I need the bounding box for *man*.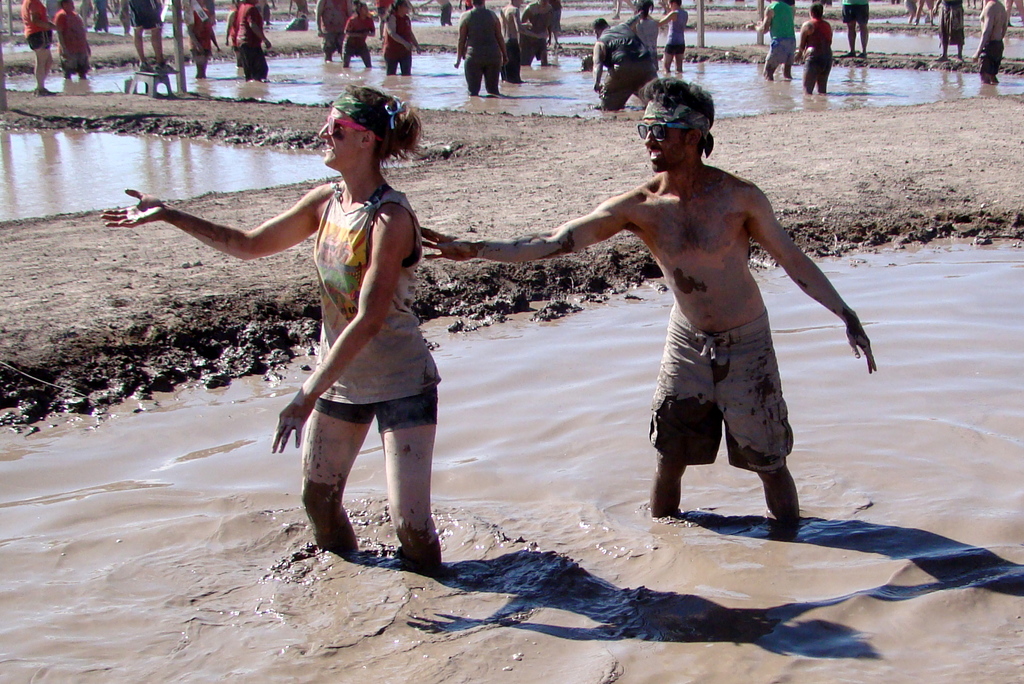
Here it is: x1=54 y1=4 x2=90 y2=81.
